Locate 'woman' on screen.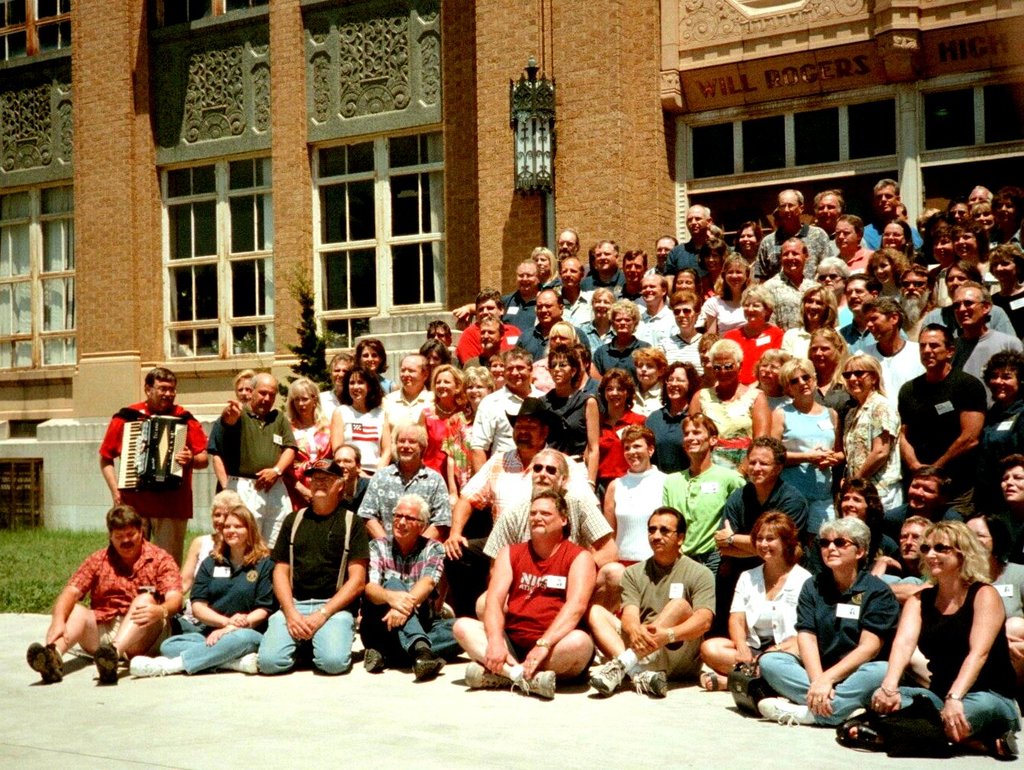
On screen at crop(878, 217, 915, 255).
